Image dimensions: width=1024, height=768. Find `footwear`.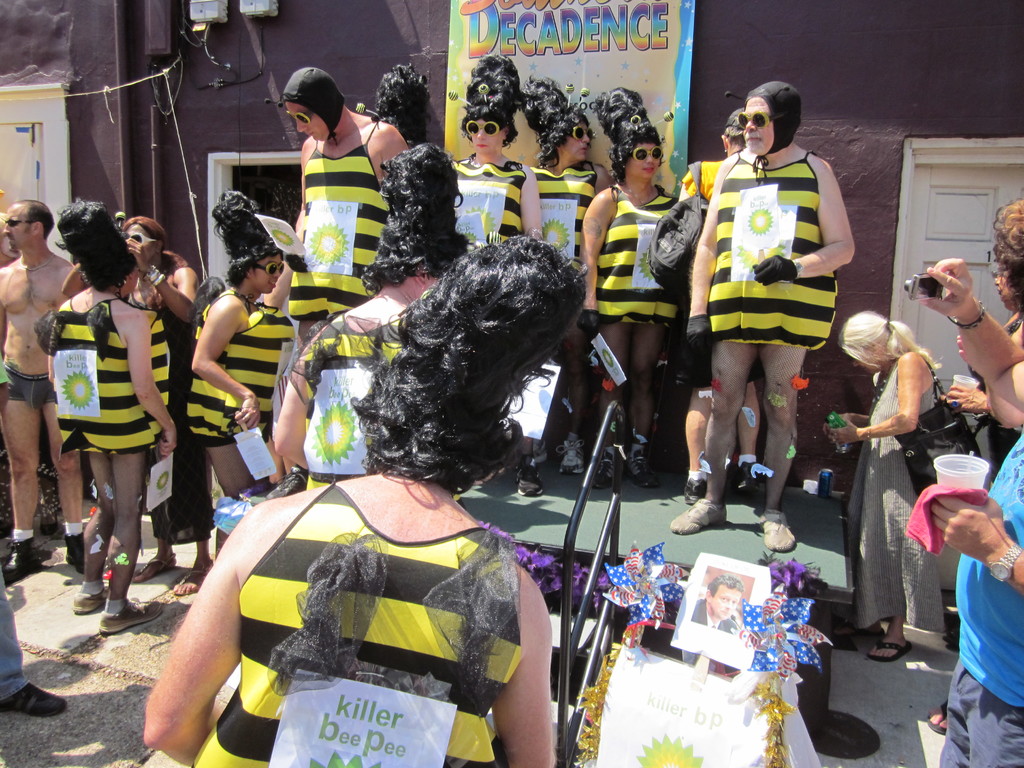
bbox=(0, 684, 67, 717).
